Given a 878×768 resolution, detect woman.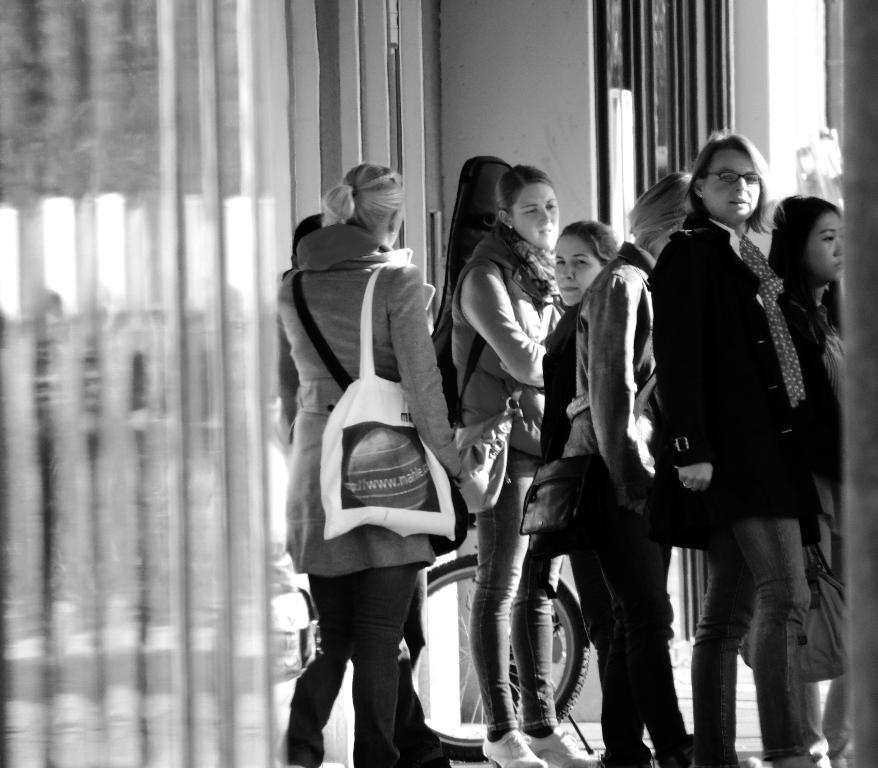
451:162:594:767.
